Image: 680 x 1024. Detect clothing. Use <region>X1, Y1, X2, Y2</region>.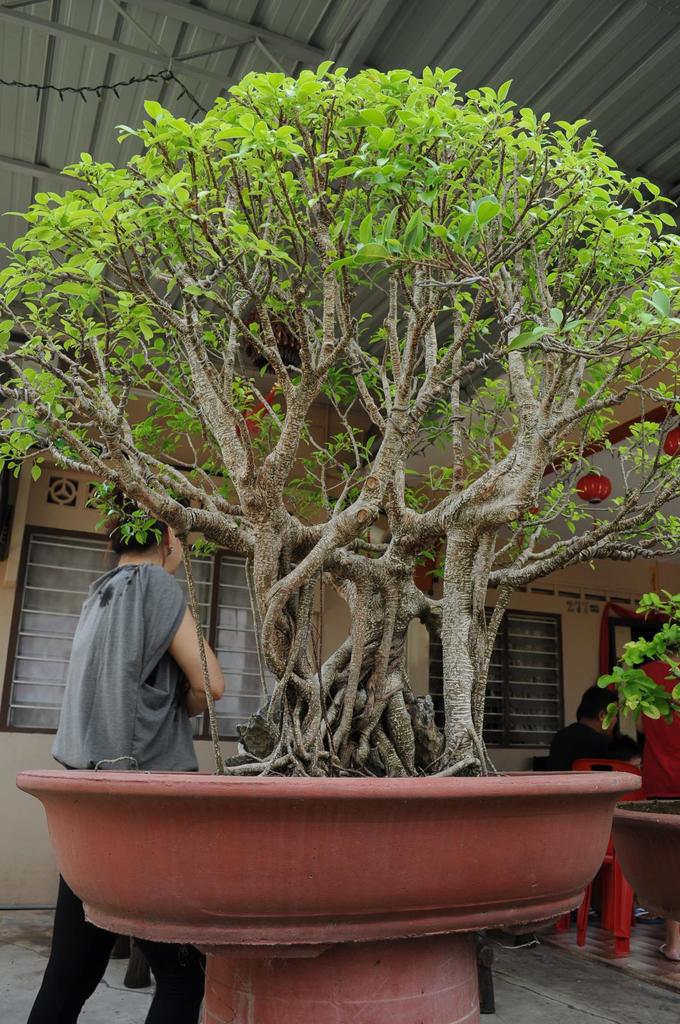
<region>555, 720, 644, 776</region>.
